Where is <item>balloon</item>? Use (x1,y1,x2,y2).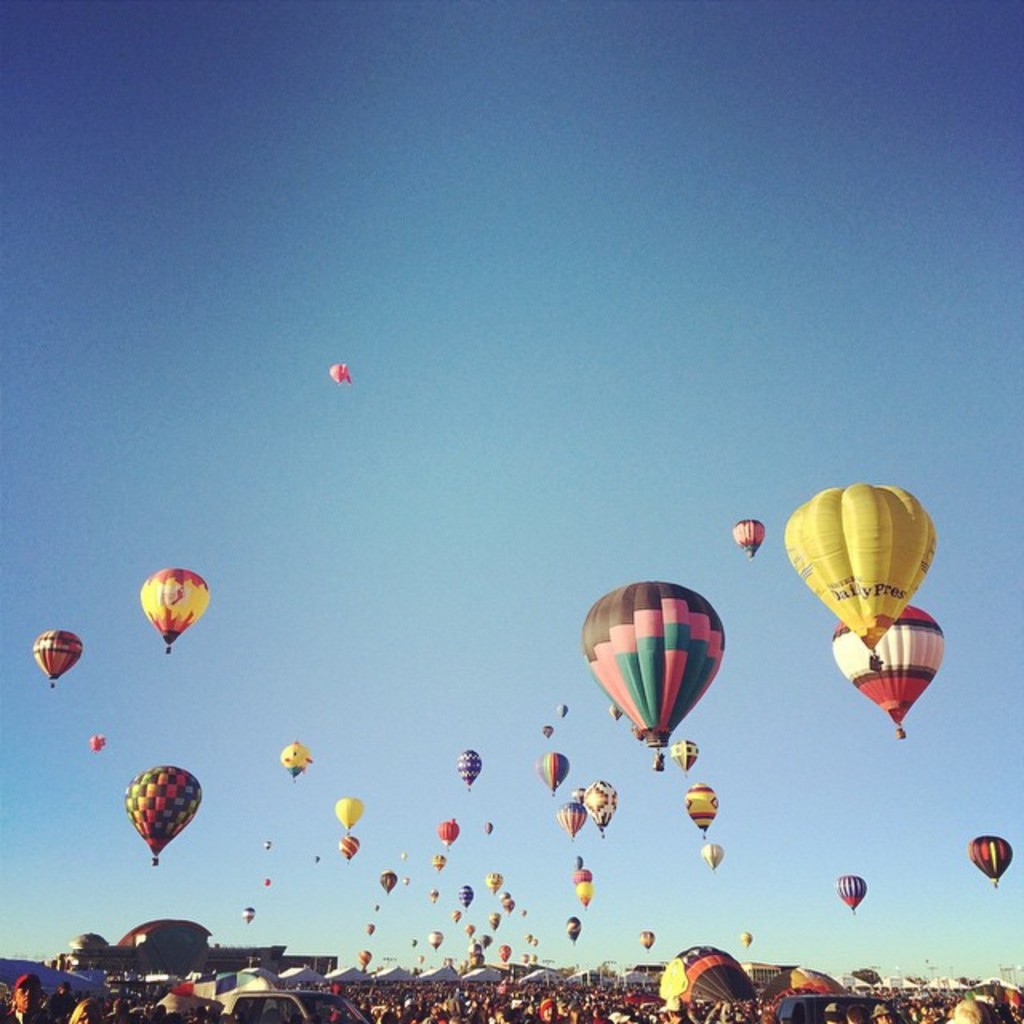
(477,931,493,950).
